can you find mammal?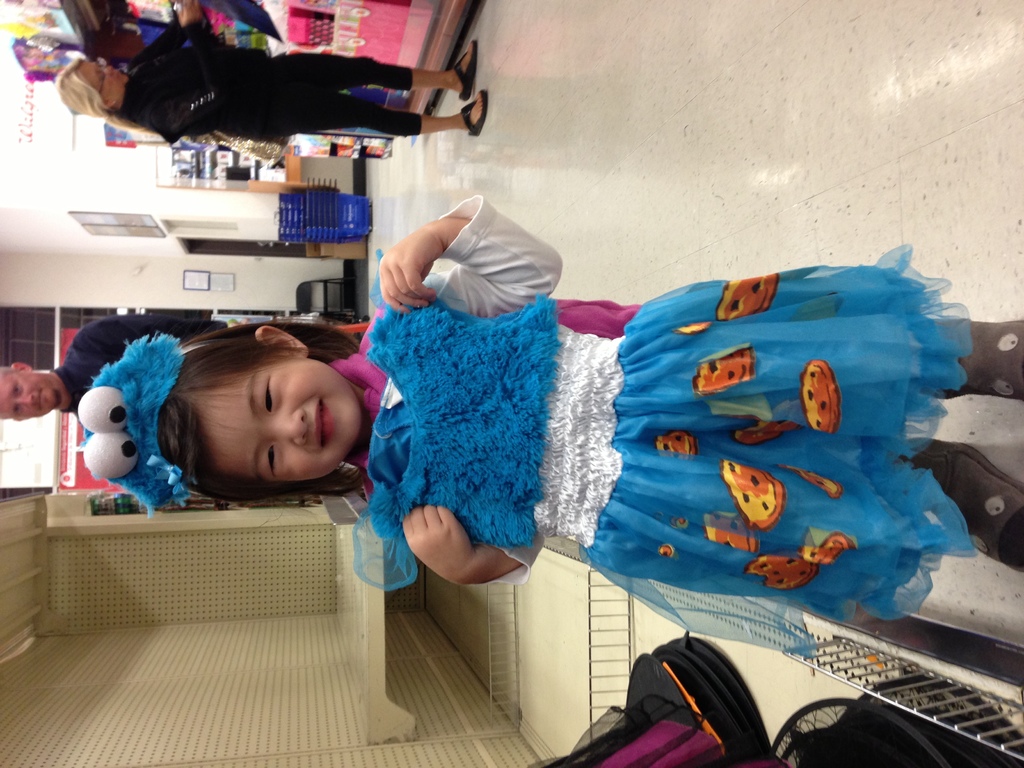
Yes, bounding box: (x1=79, y1=186, x2=1023, y2=653).
